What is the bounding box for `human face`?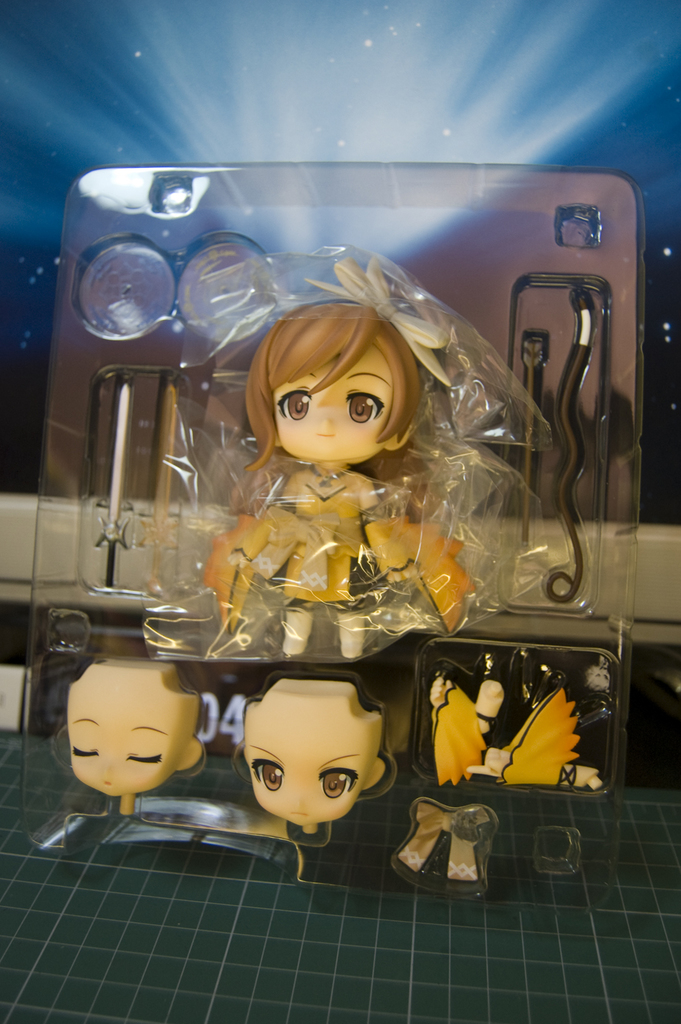
detection(240, 682, 389, 824).
